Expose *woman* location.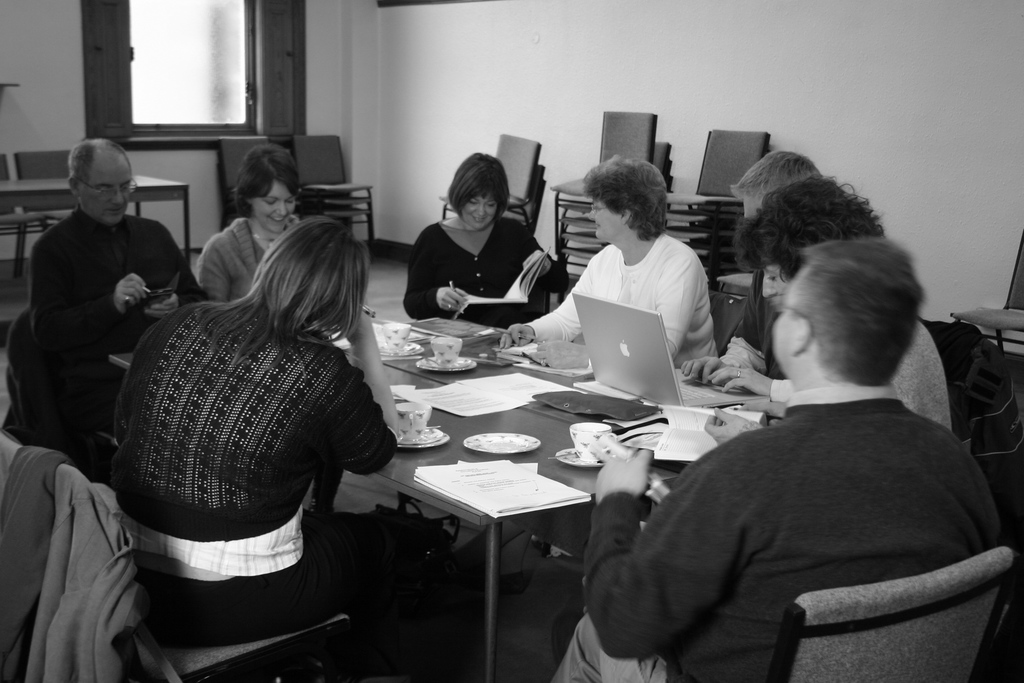
Exposed at rect(200, 139, 313, 315).
